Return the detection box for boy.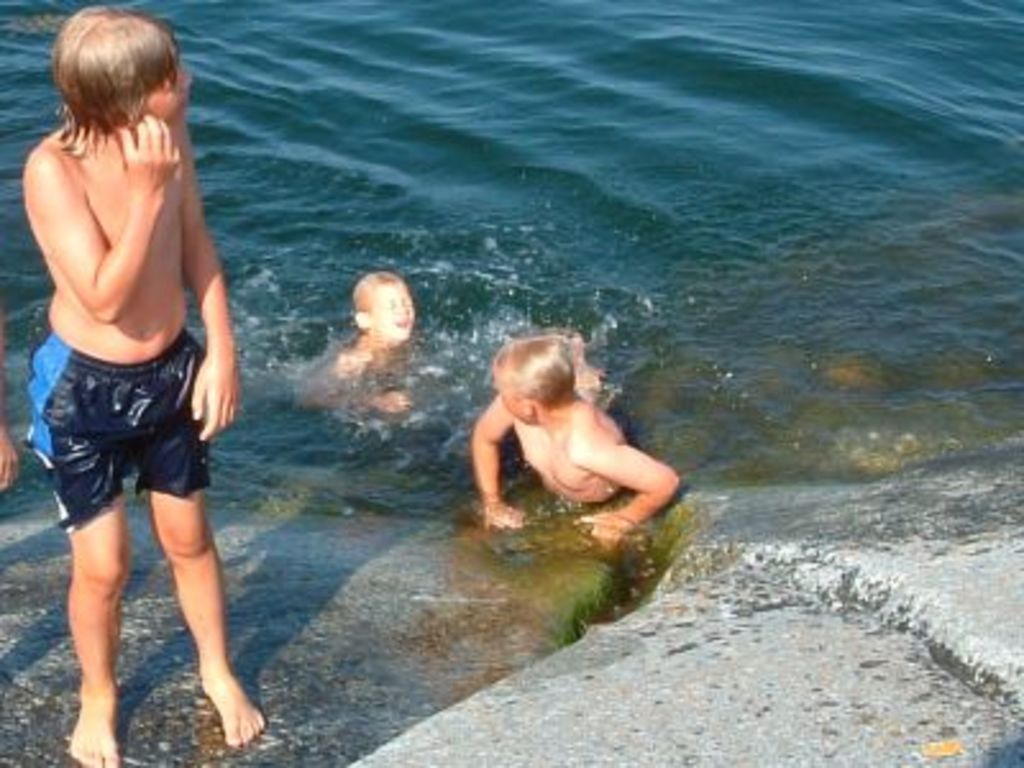
(x1=0, y1=0, x2=261, y2=694).
